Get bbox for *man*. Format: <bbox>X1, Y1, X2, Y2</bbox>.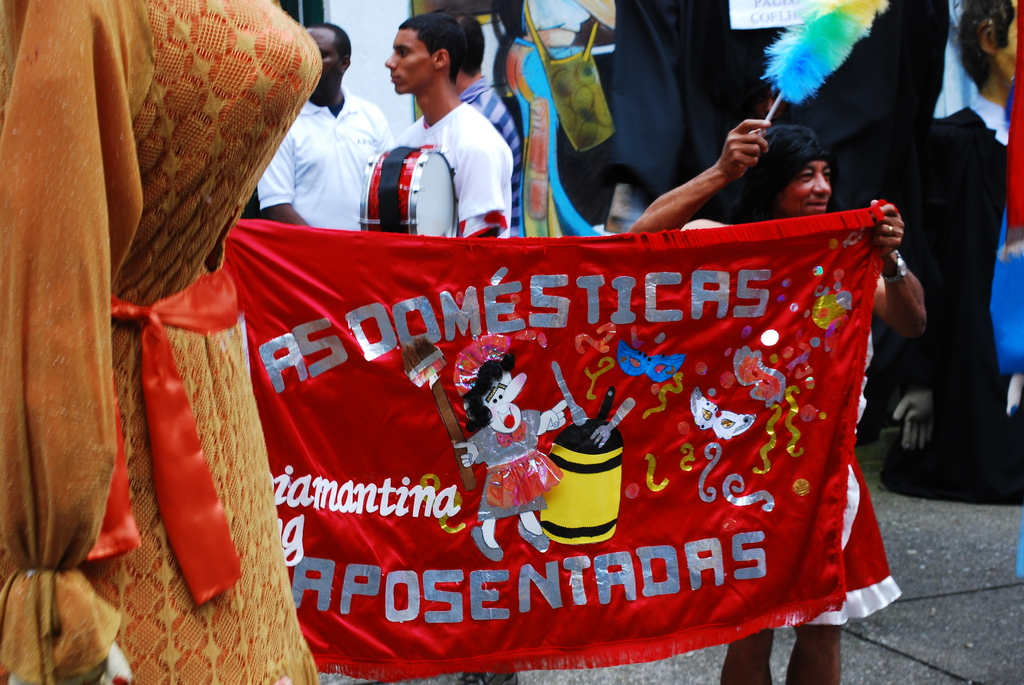
<bbox>252, 20, 394, 229</bbox>.
